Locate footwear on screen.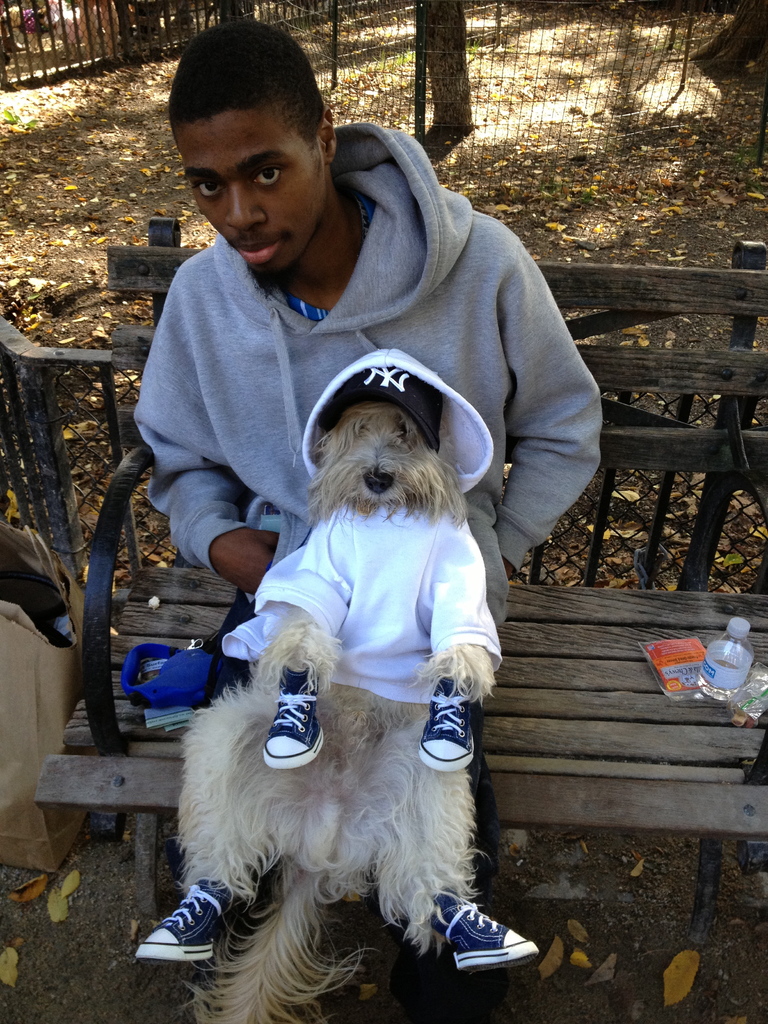
On screen at 136/876/228/963.
